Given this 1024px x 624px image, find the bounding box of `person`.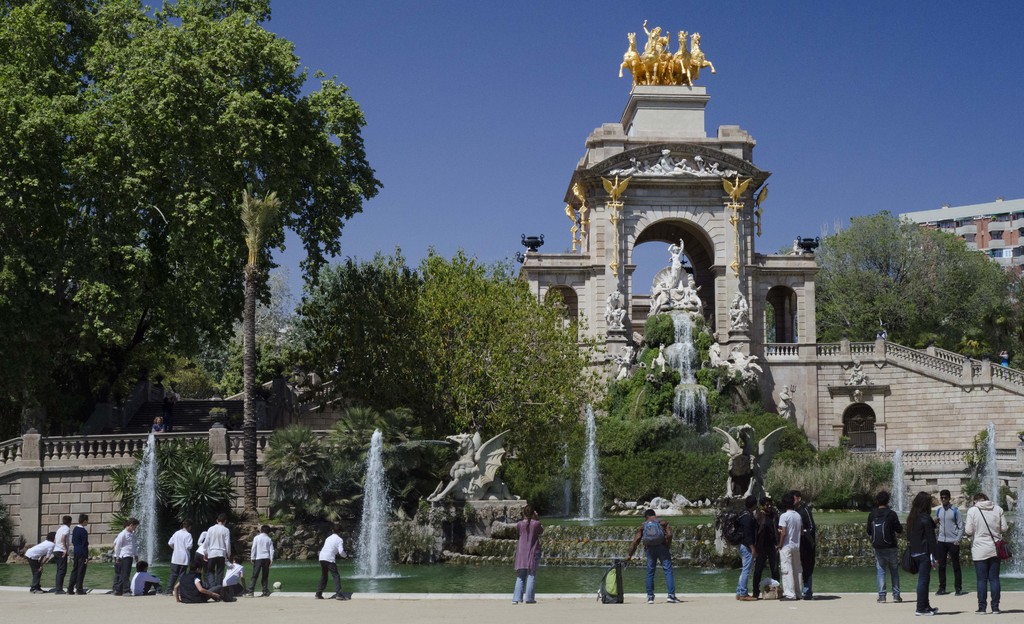
l=246, t=526, r=275, b=598.
